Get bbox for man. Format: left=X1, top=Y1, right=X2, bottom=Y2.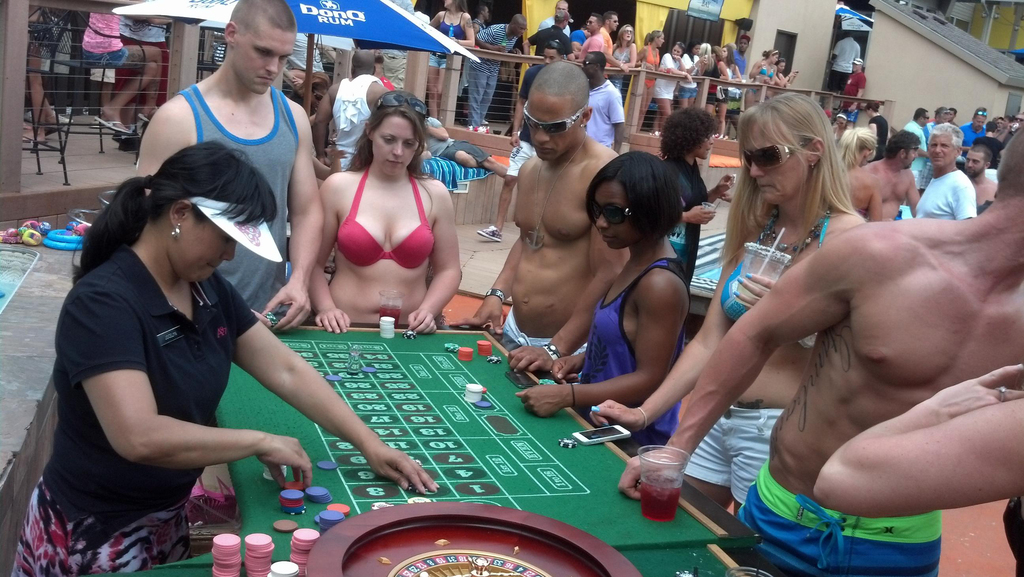
left=914, top=126, right=996, bottom=229.
